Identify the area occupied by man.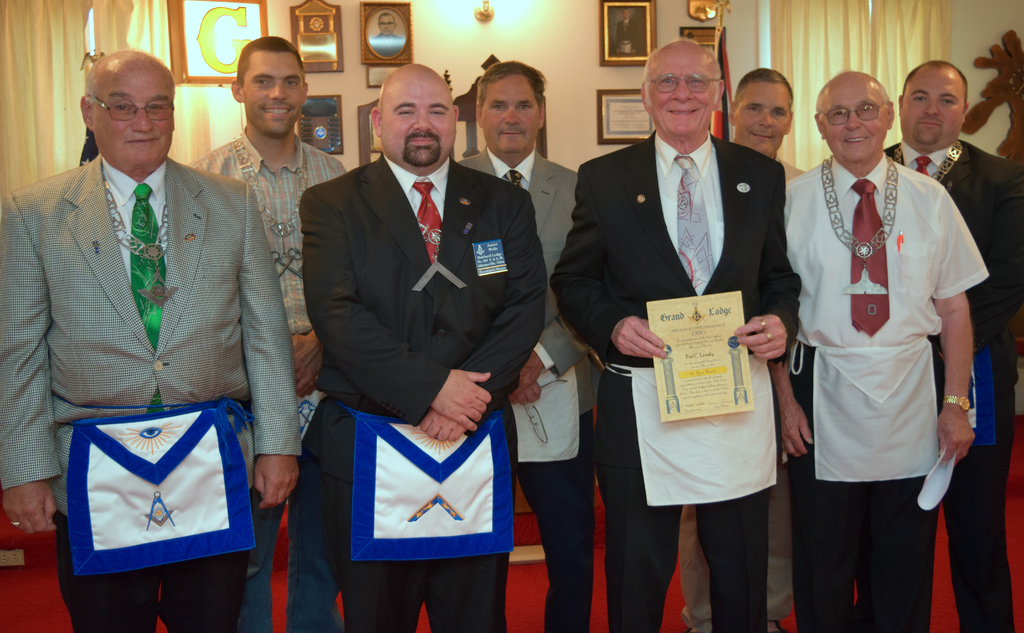
Area: [left=453, top=61, right=595, bottom=632].
